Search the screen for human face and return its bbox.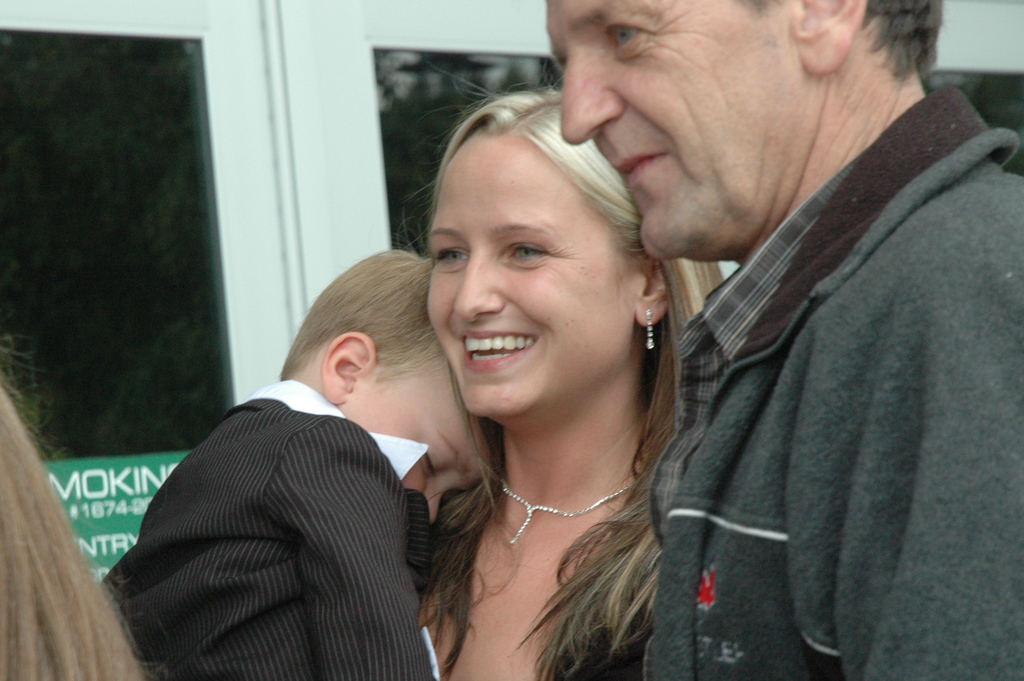
Found: (left=338, top=360, right=494, bottom=528).
